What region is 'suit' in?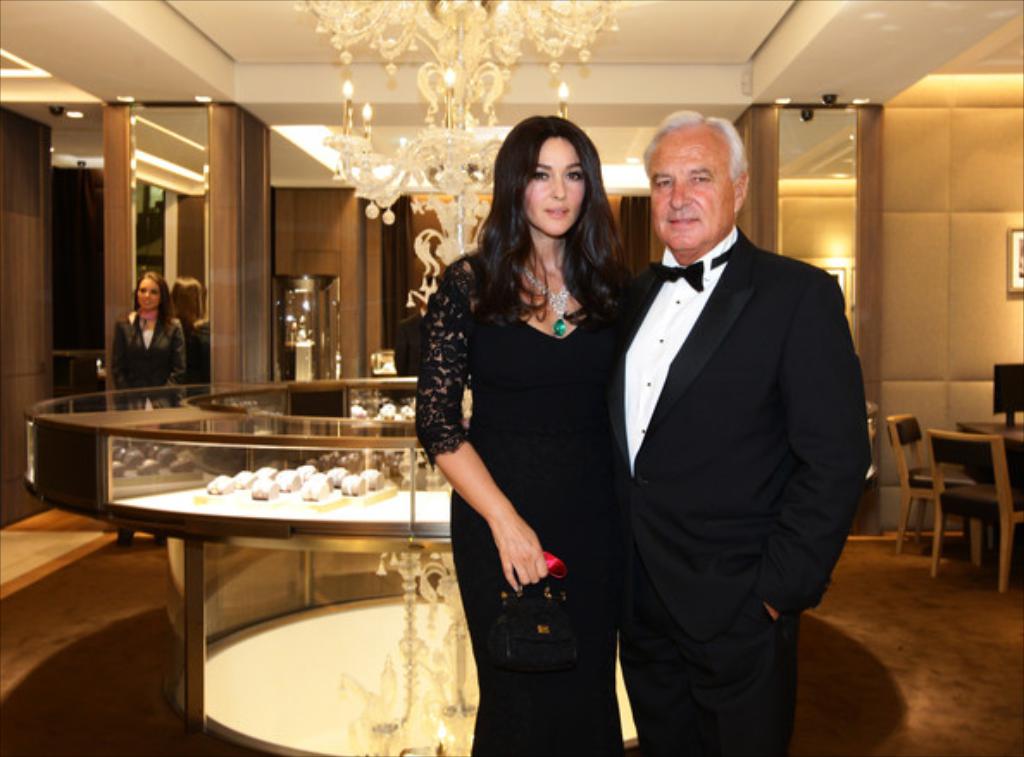
BBox(588, 224, 879, 755).
